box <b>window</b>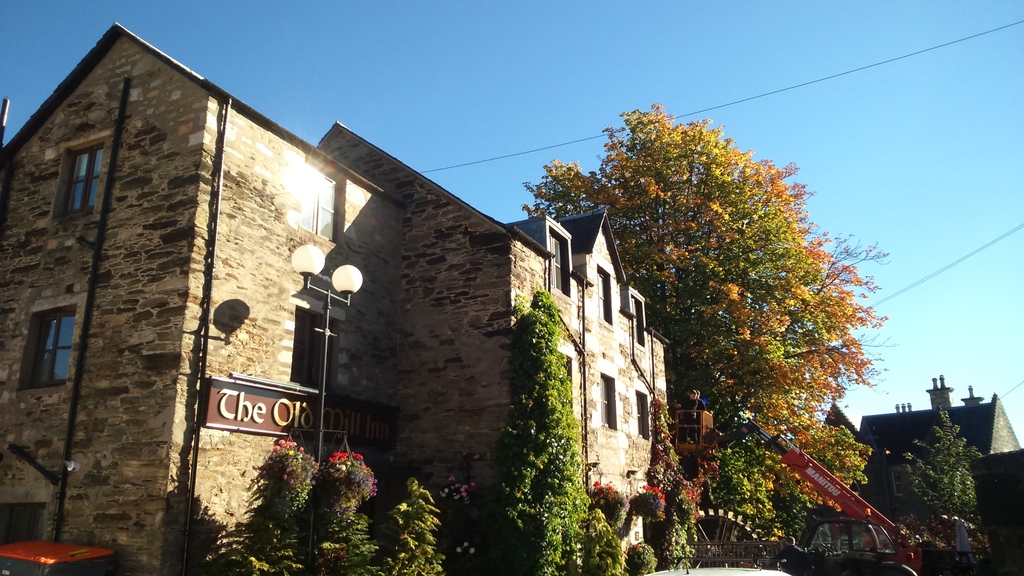
(58,136,105,219)
